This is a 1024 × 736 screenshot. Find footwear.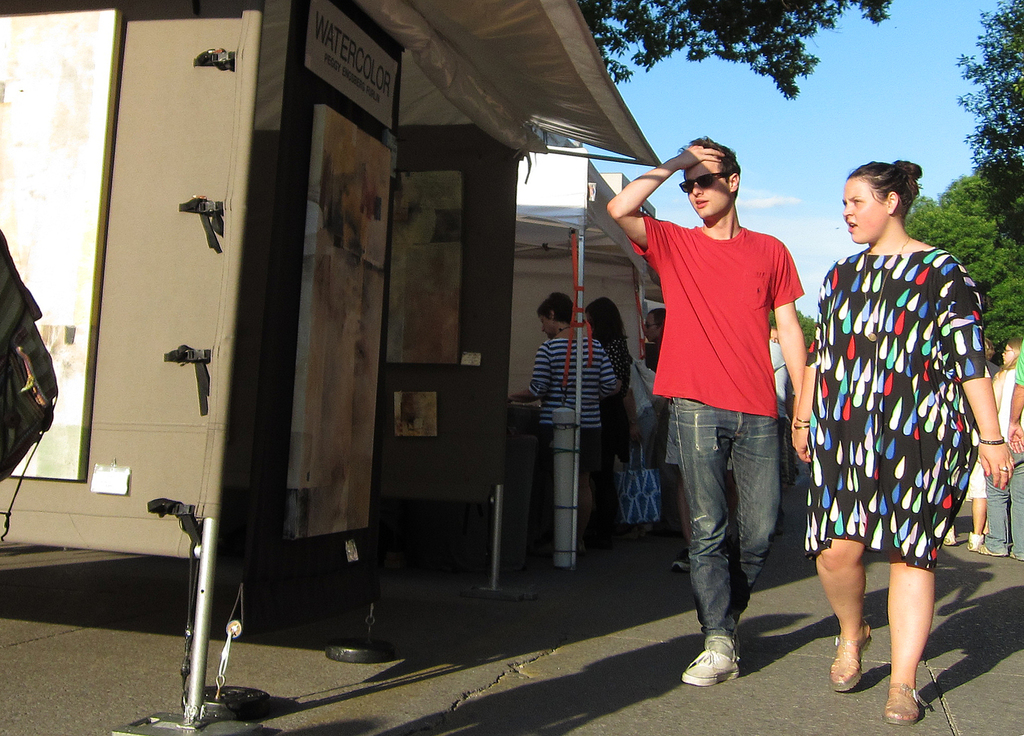
Bounding box: pyautogui.locateOnScreen(697, 631, 767, 703).
